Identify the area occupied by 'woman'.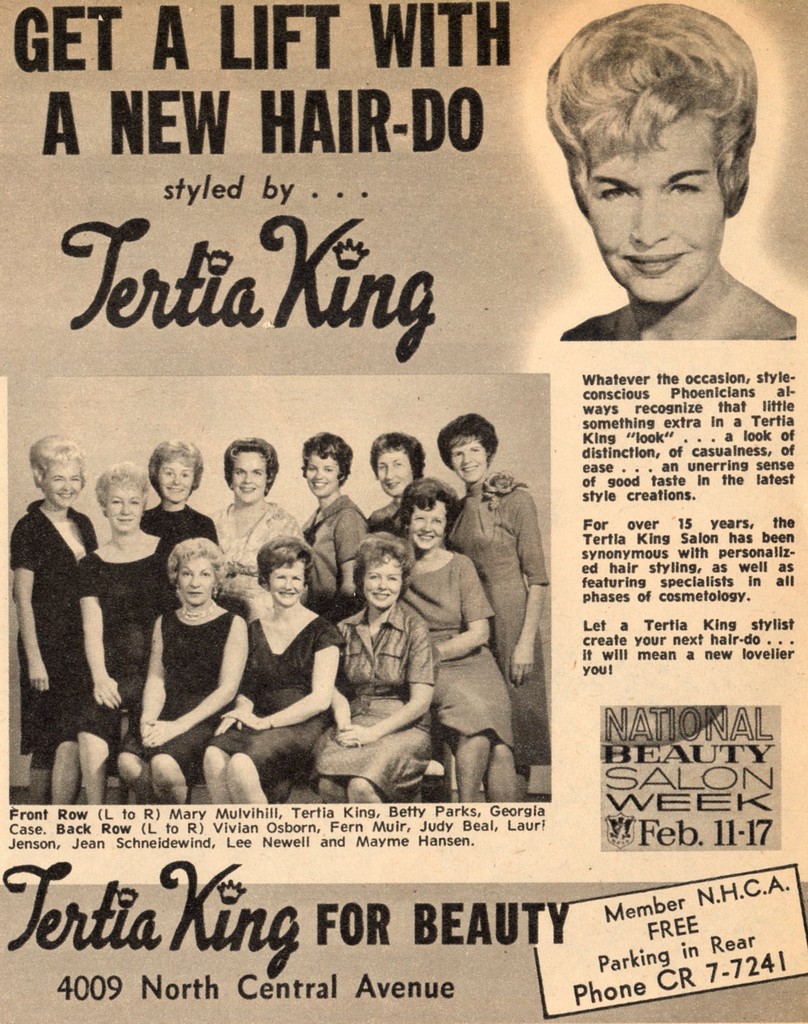
Area: rect(542, 3, 796, 339).
